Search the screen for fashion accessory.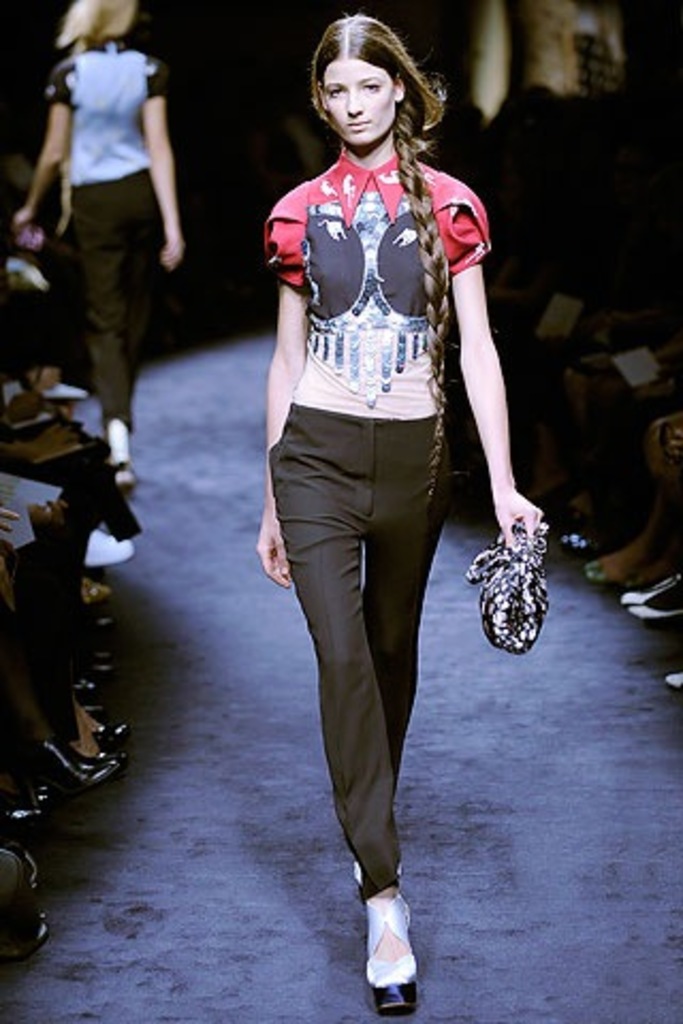
Found at crop(109, 463, 137, 491).
